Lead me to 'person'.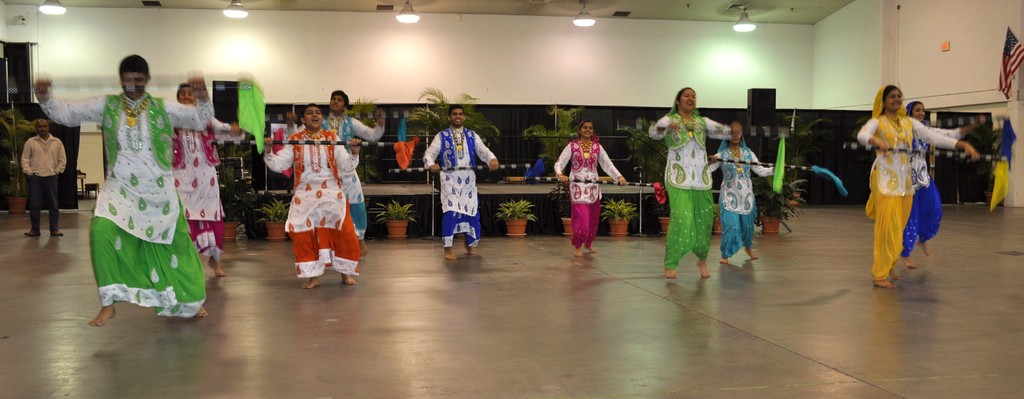
Lead to detection(36, 55, 215, 325).
